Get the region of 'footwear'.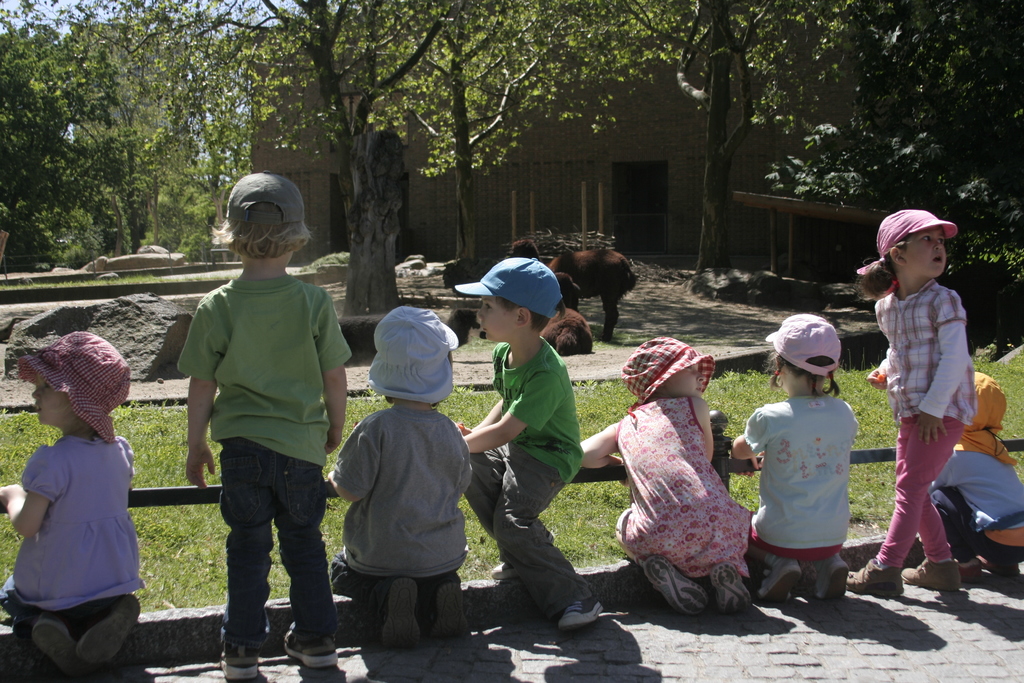
<bbox>900, 552, 964, 589</bbox>.
